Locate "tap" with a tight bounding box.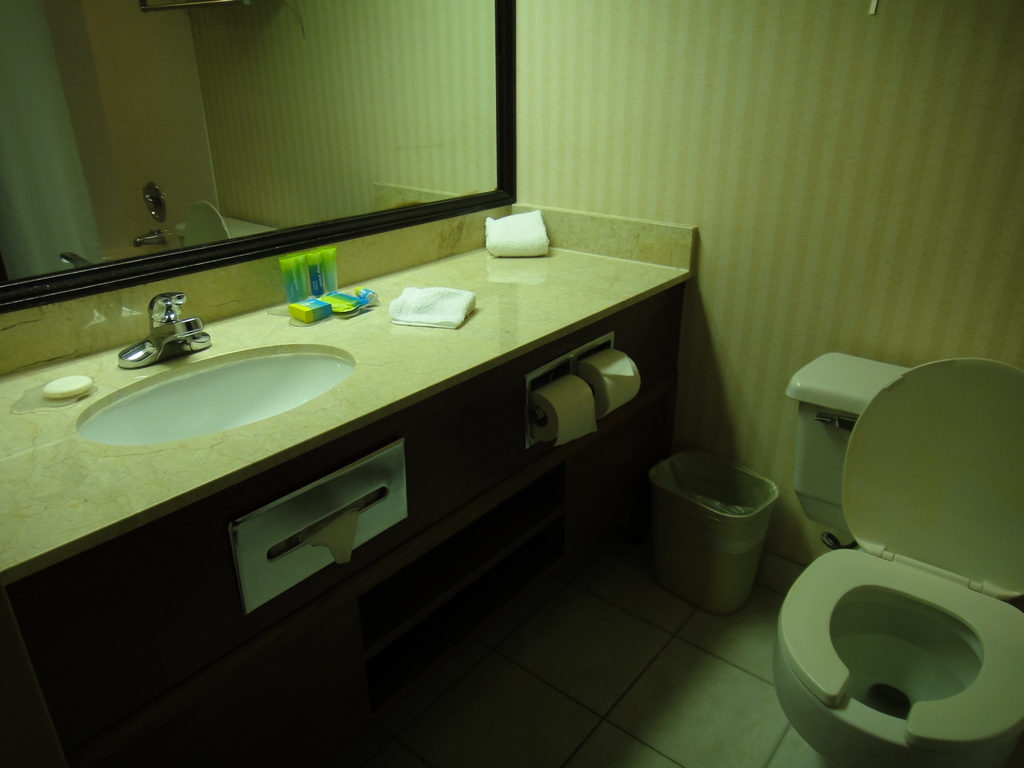
[116,284,212,373].
